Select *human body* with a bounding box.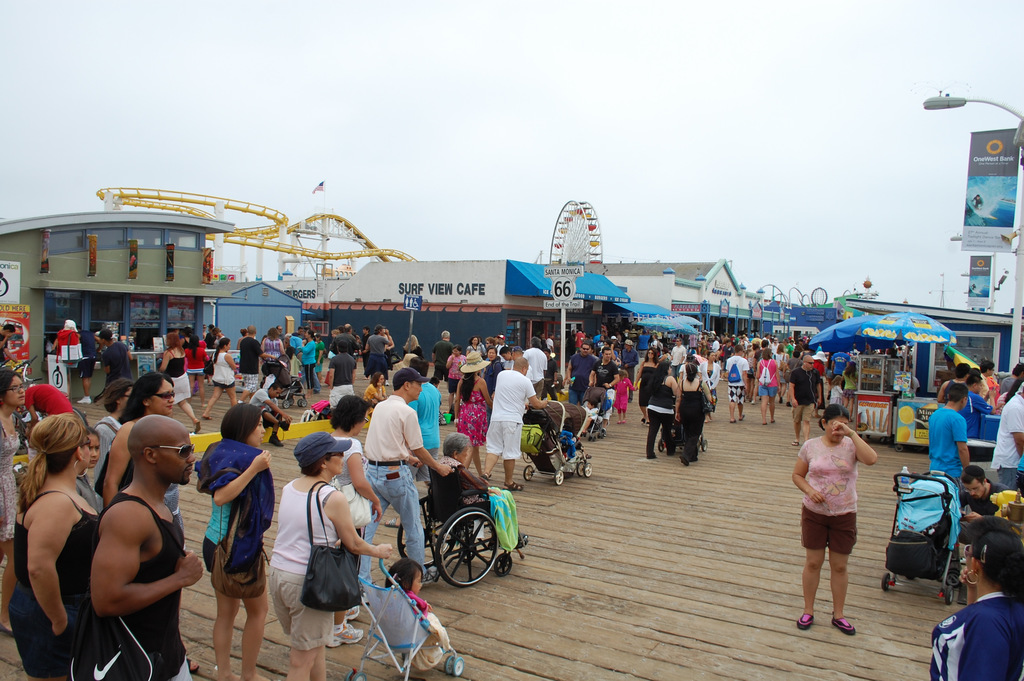
left=273, top=472, right=392, bottom=680.
